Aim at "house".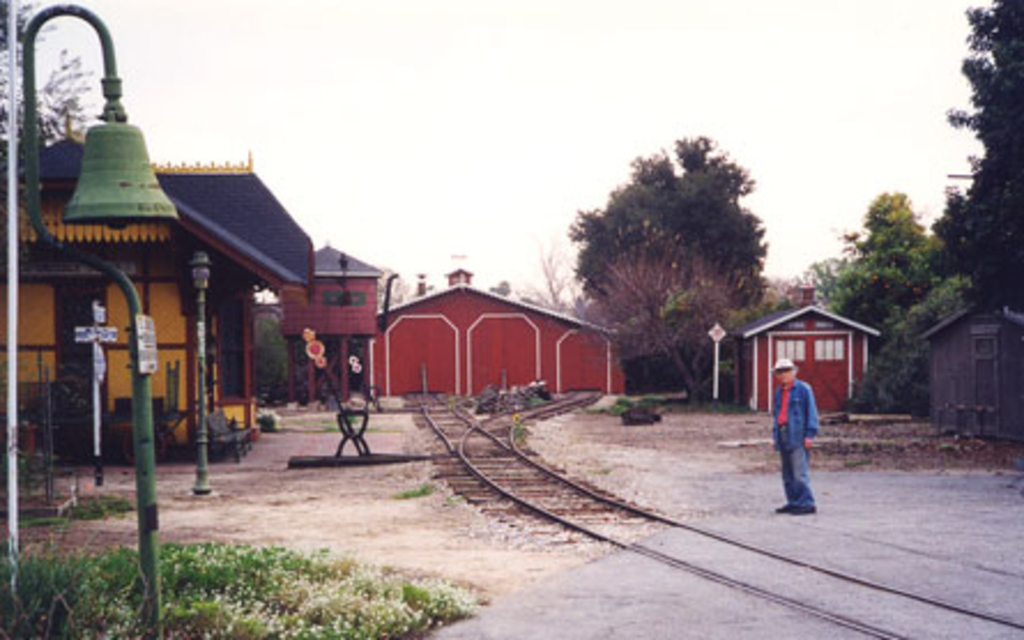
Aimed at 900/281/1022/437.
